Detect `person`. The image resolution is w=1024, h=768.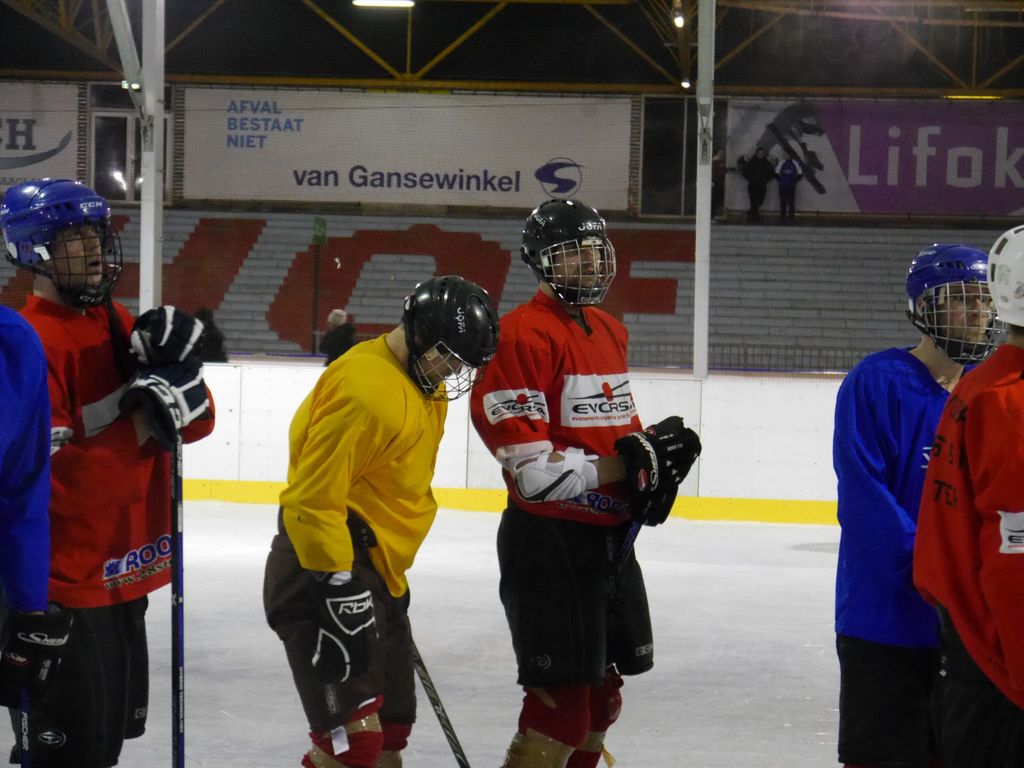
box(260, 273, 504, 767).
